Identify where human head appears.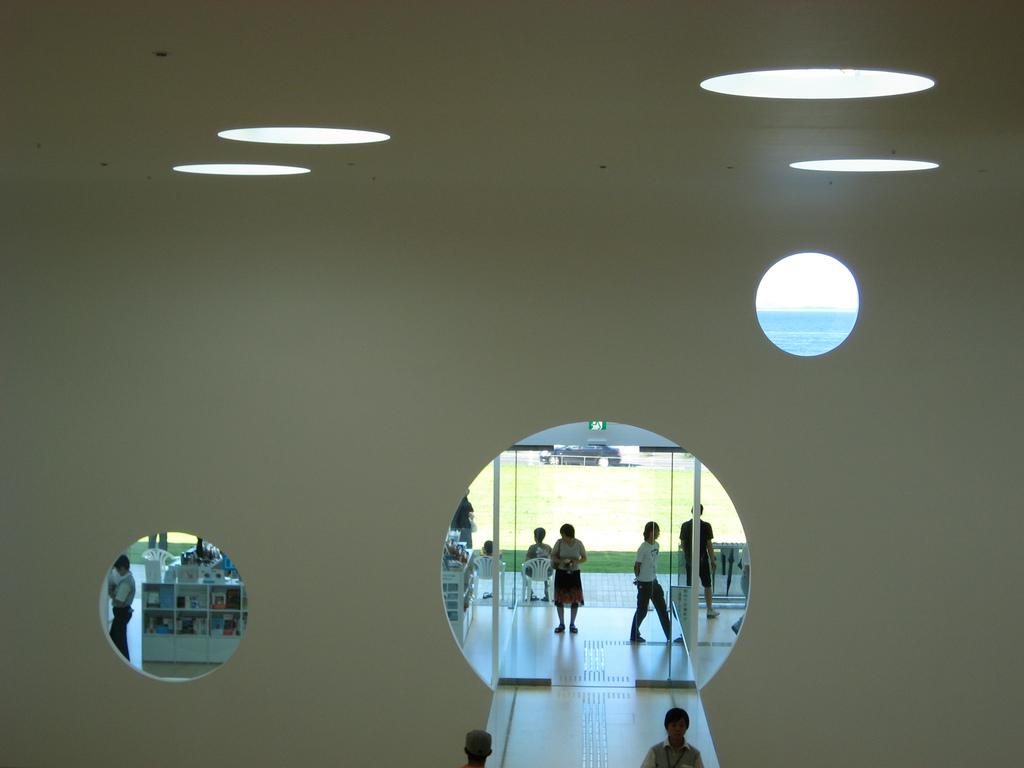
Appears at 560 520 575 541.
